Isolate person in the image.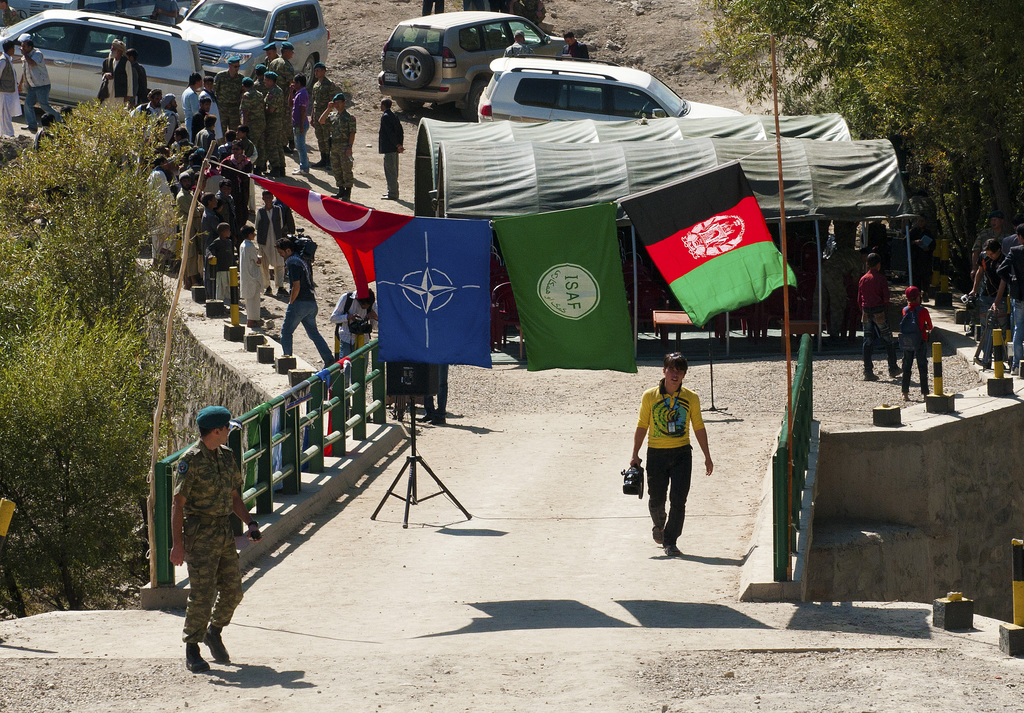
Isolated region: l=378, t=94, r=401, b=196.
